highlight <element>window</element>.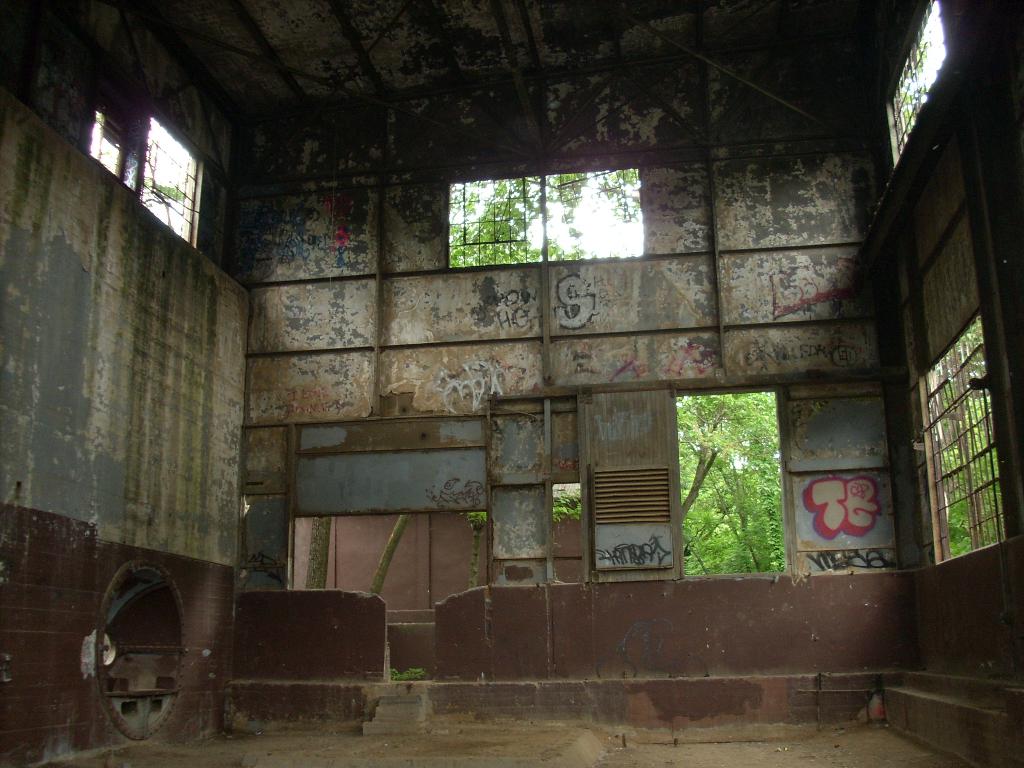
Highlighted region: <bbox>84, 95, 207, 247</bbox>.
